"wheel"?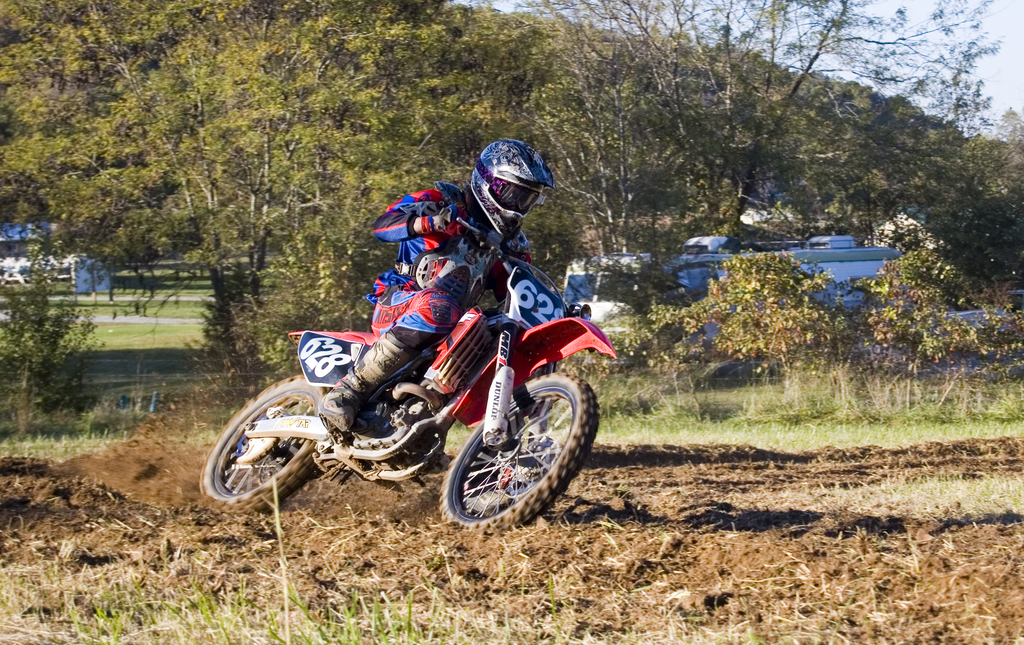
<region>437, 365, 589, 523</region>
